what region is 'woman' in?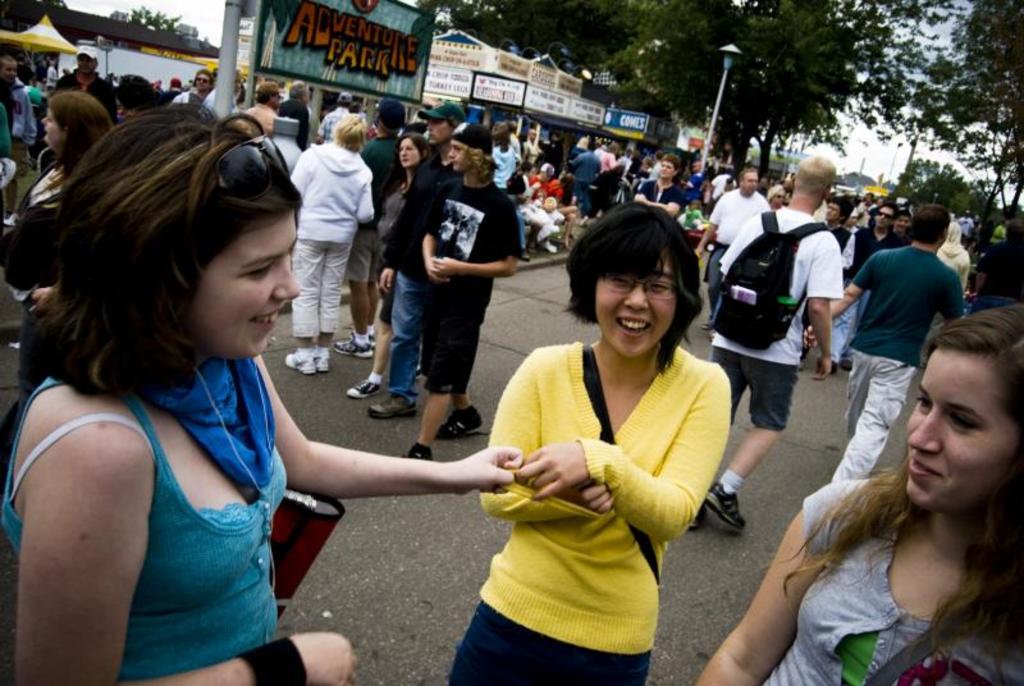
box(700, 301, 1023, 685).
